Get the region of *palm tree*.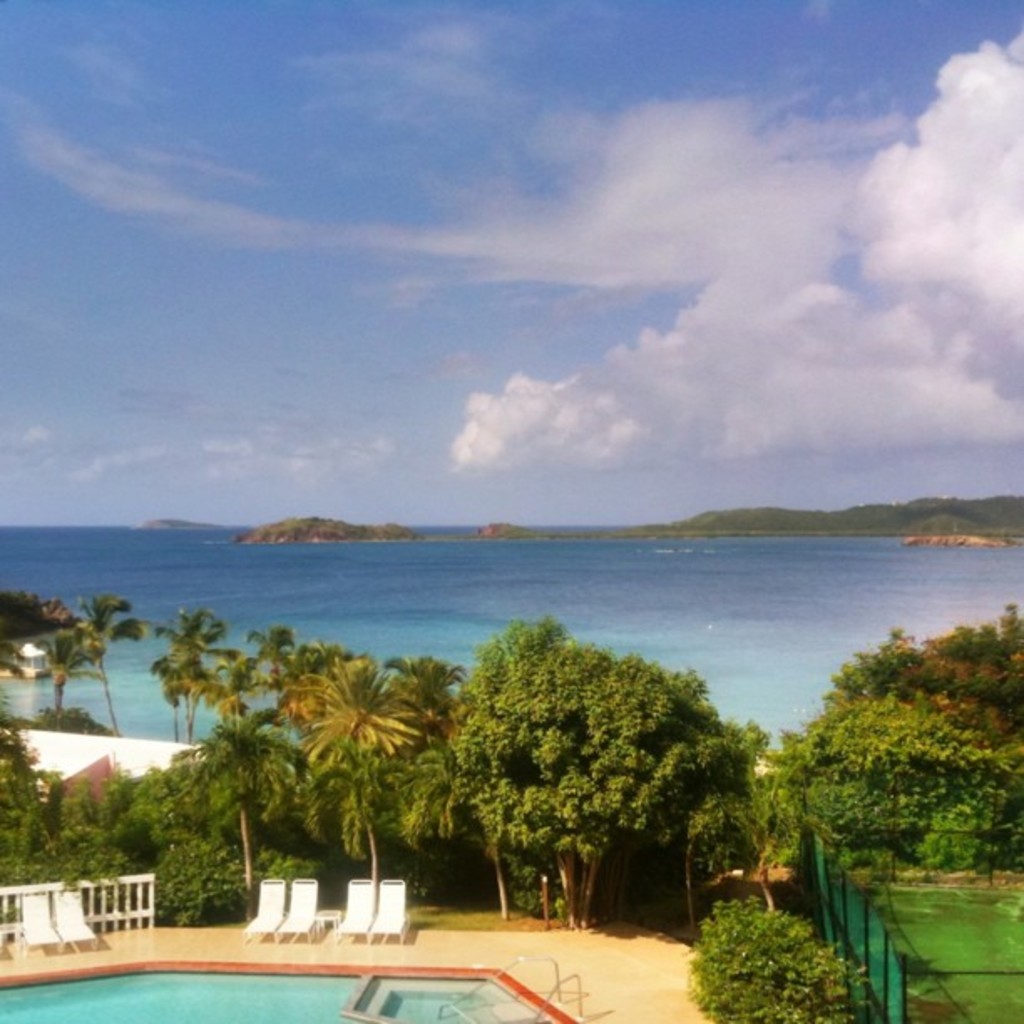
243, 656, 453, 929.
